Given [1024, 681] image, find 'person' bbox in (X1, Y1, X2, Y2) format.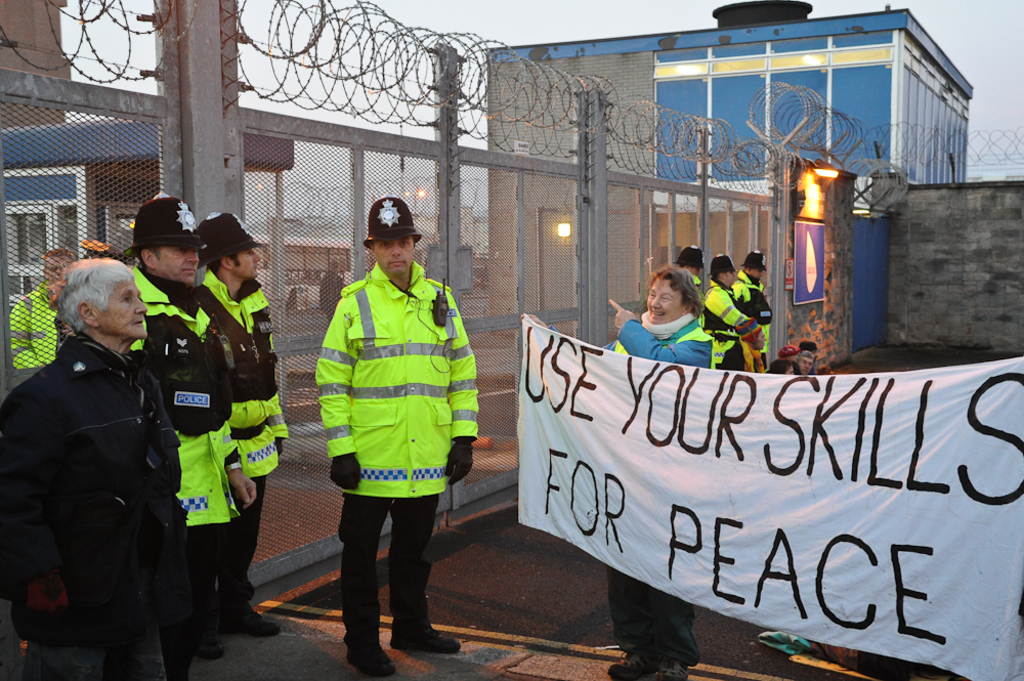
(119, 184, 260, 661).
